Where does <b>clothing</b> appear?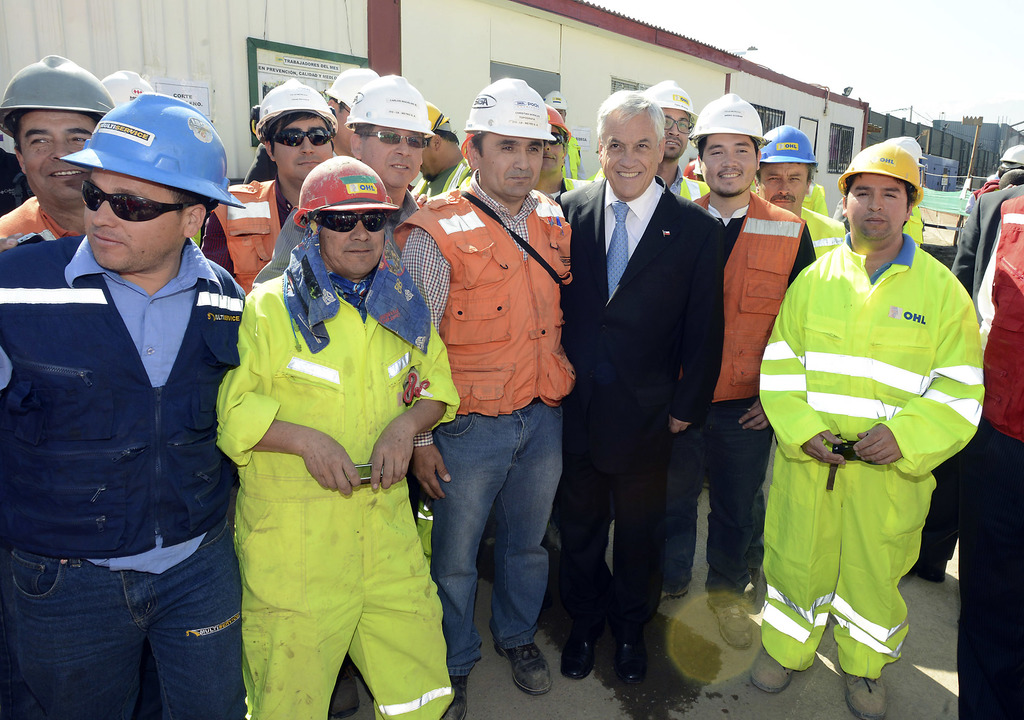
Appears at 752:187:988:655.
